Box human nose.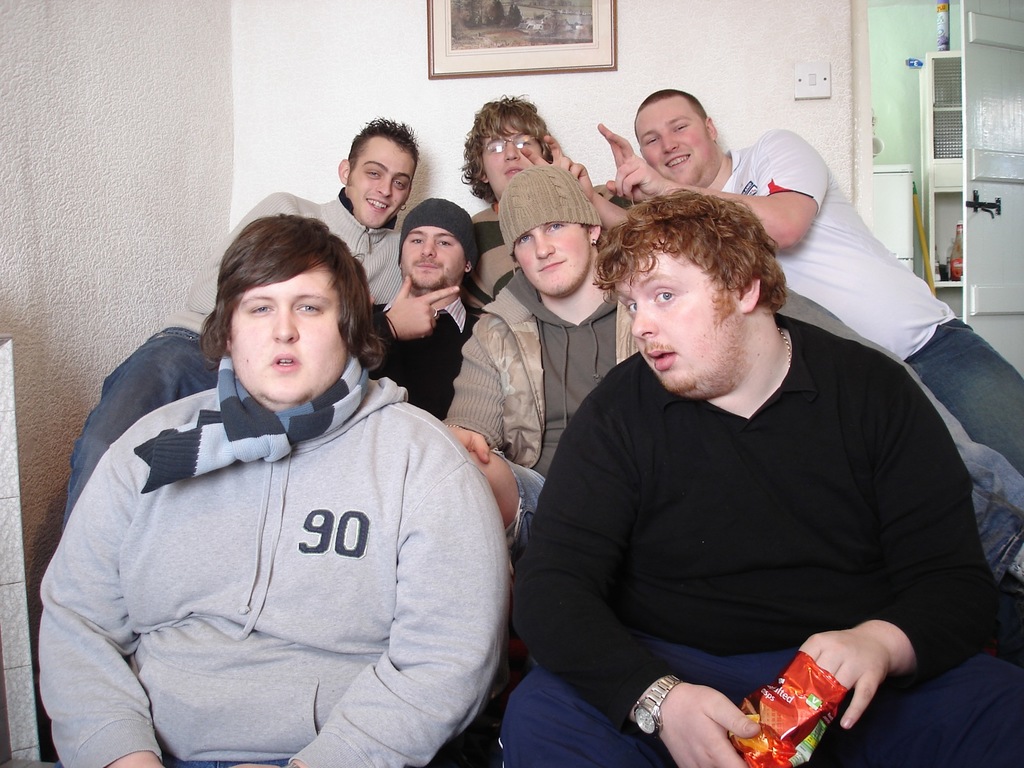
rect(531, 236, 558, 262).
